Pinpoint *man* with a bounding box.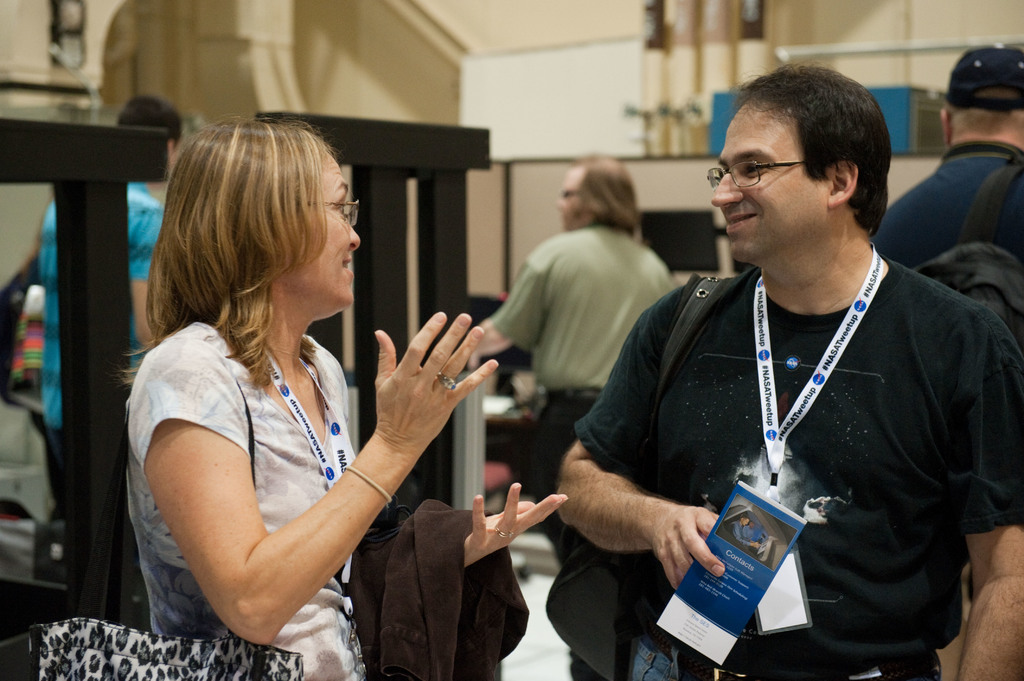
(468,152,691,528).
